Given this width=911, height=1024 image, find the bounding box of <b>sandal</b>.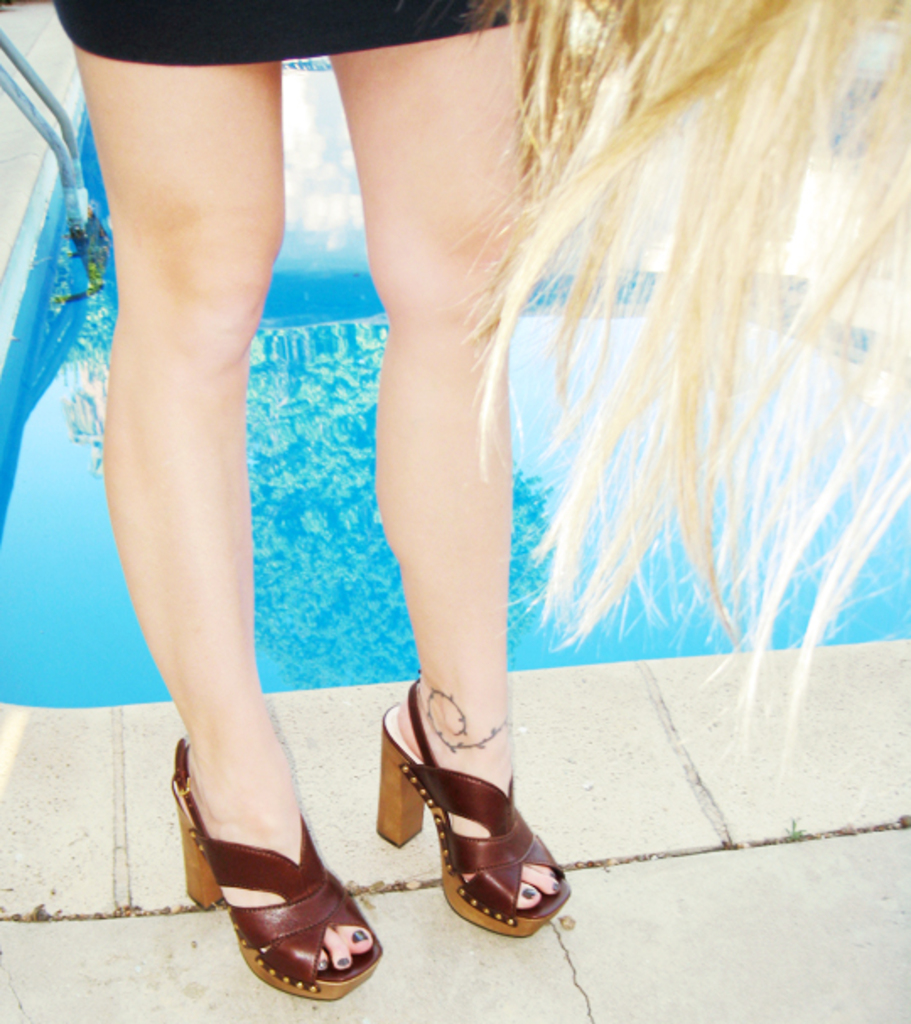
x1=169 y1=727 x2=386 y2=1004.
